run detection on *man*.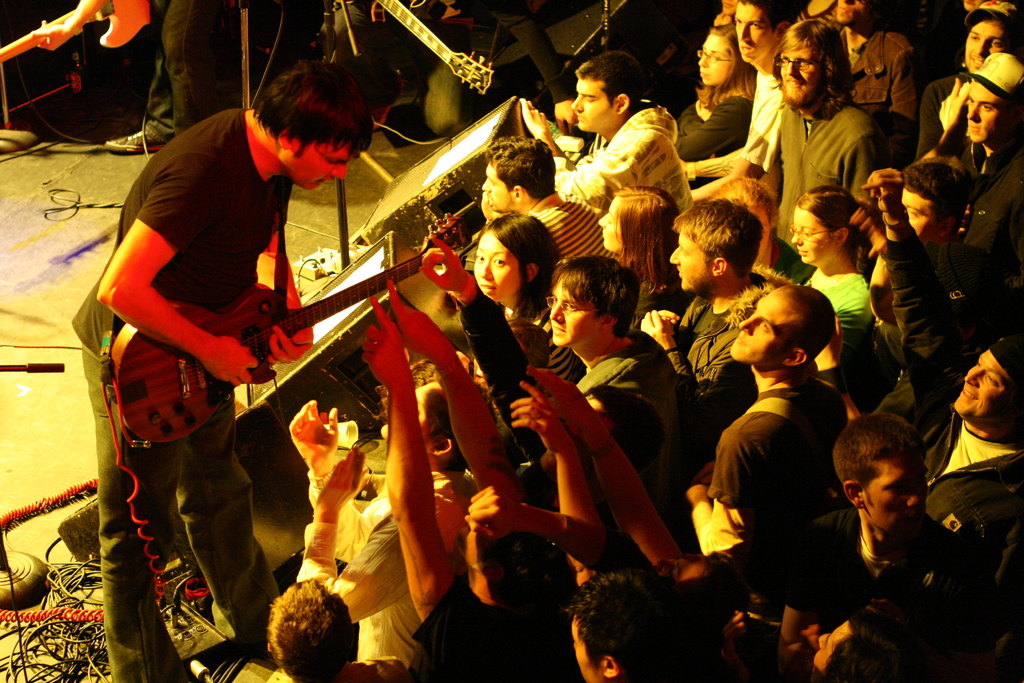
Result: locate(634, 199, 787, 467).
